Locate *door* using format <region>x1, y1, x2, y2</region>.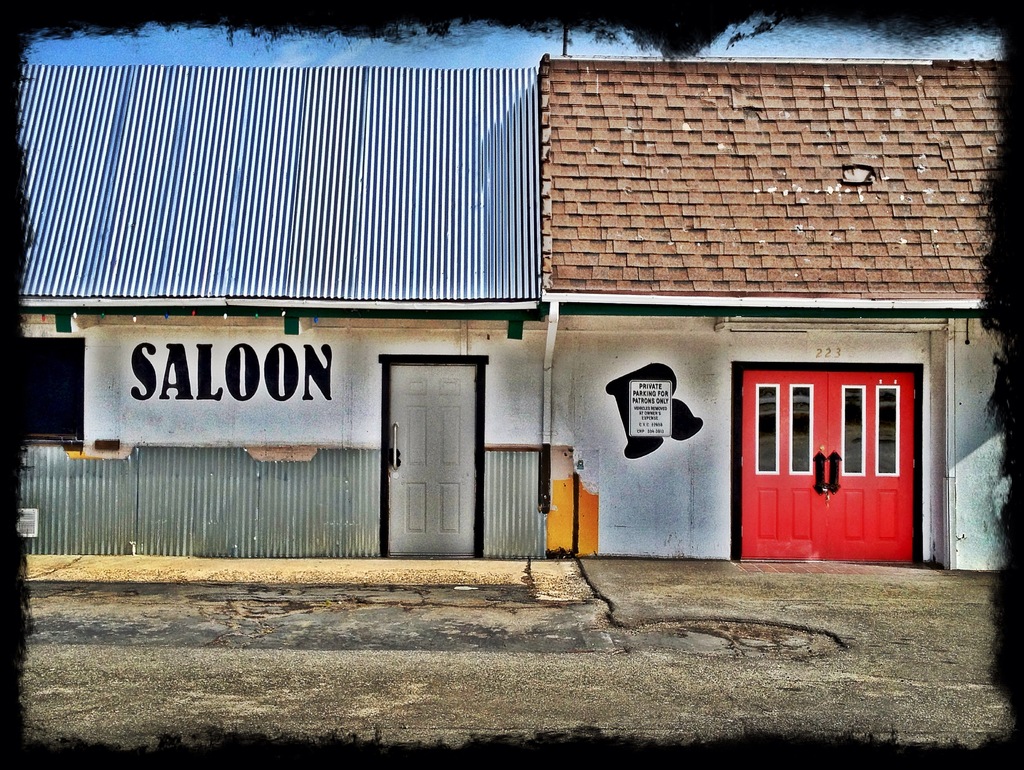
<region>824, 370, 916, 562</region>.
